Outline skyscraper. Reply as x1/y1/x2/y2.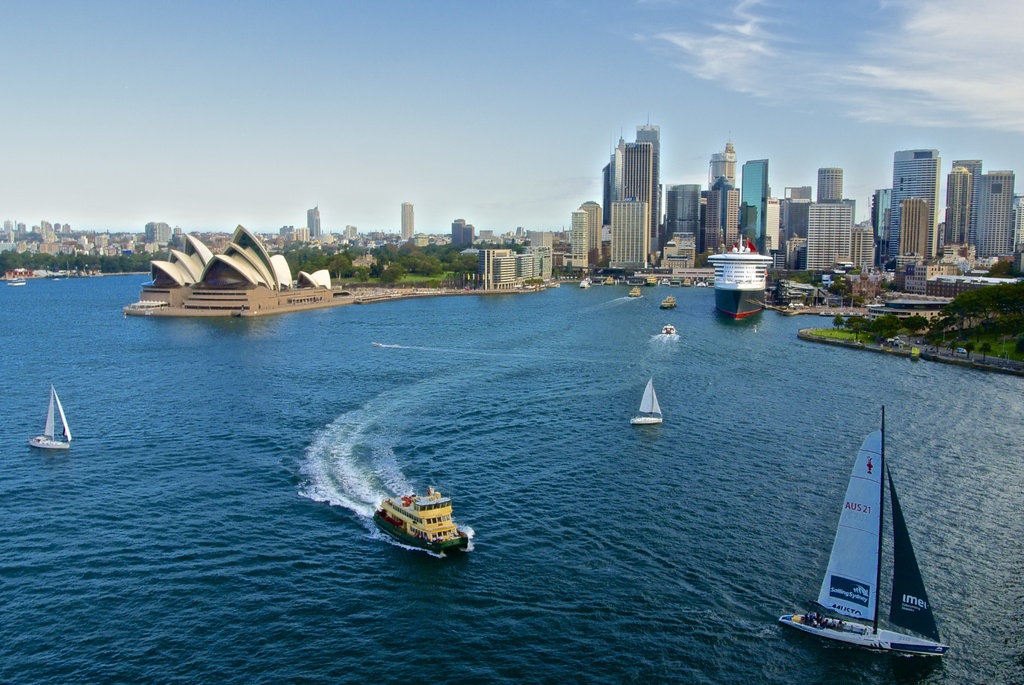
890/148/936/257.
